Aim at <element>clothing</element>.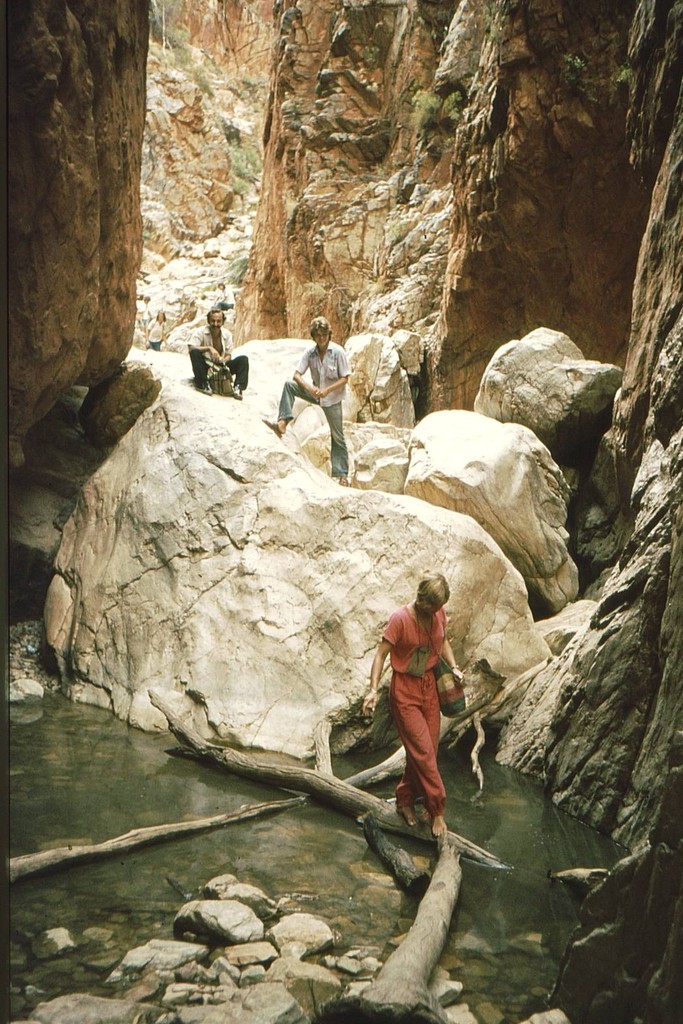
Aimed at (left=369, top=607, right=457, bottom=819).
